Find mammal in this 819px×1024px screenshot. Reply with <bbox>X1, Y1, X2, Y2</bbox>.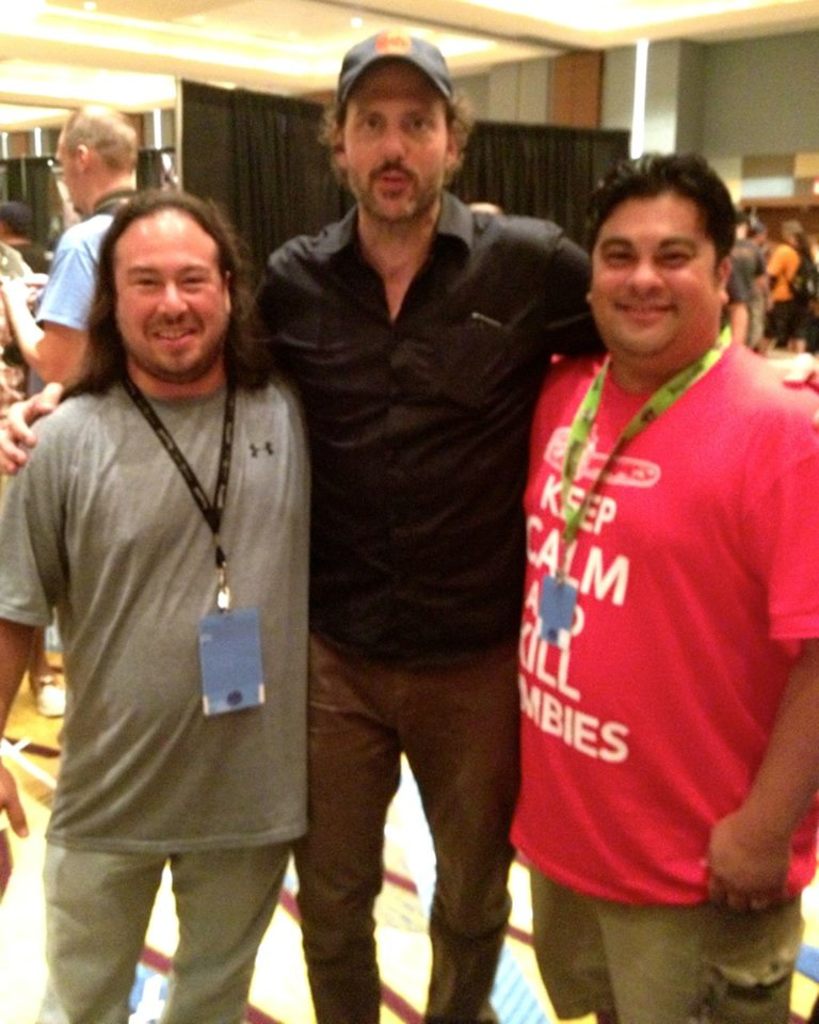
<bbox>0, 189, 314, 1023</bbox>.
